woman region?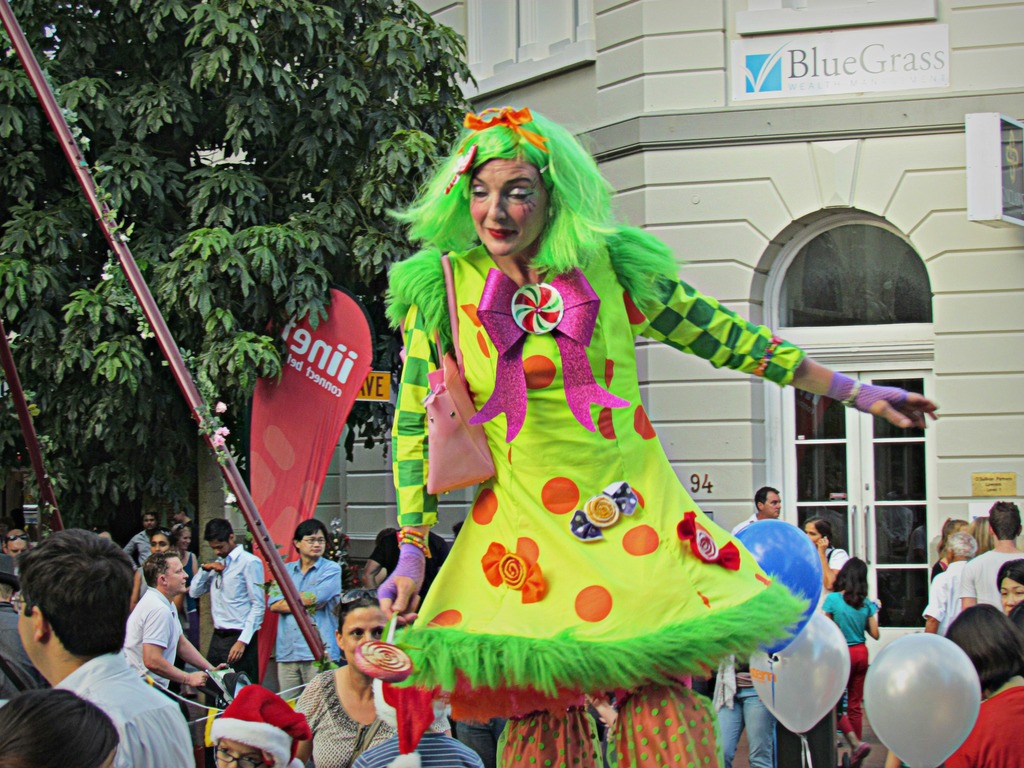
<box>293,588,396,767</box>
